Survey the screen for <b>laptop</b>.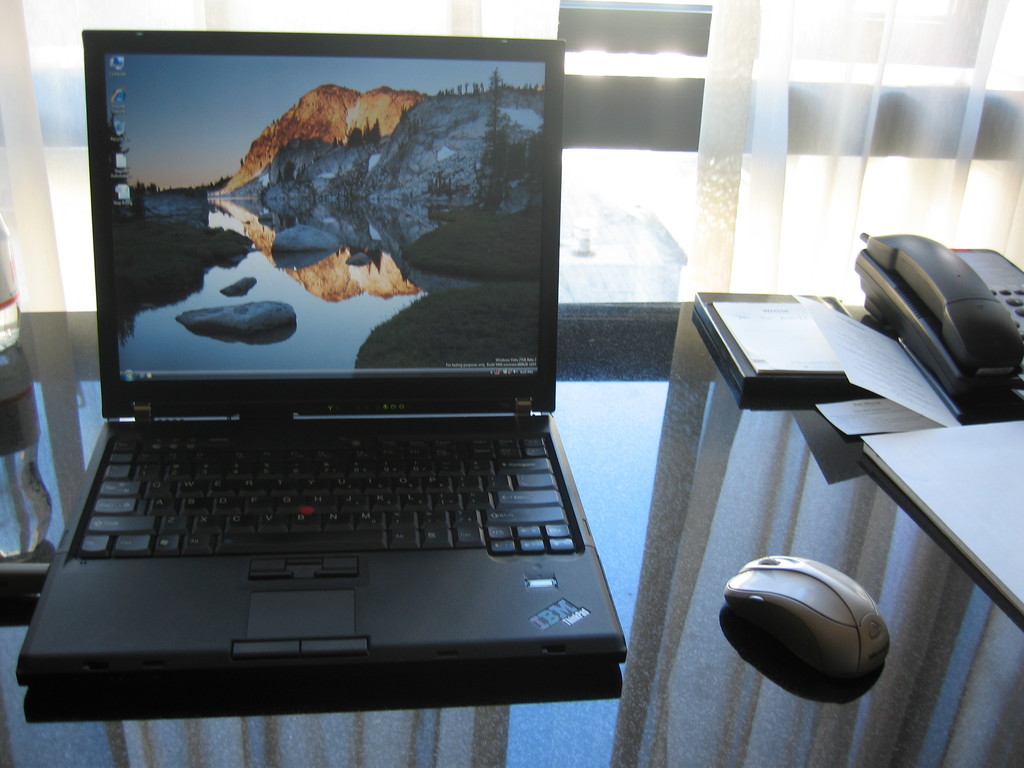
Survey found: bbox=(19, 28, 626, 674).
